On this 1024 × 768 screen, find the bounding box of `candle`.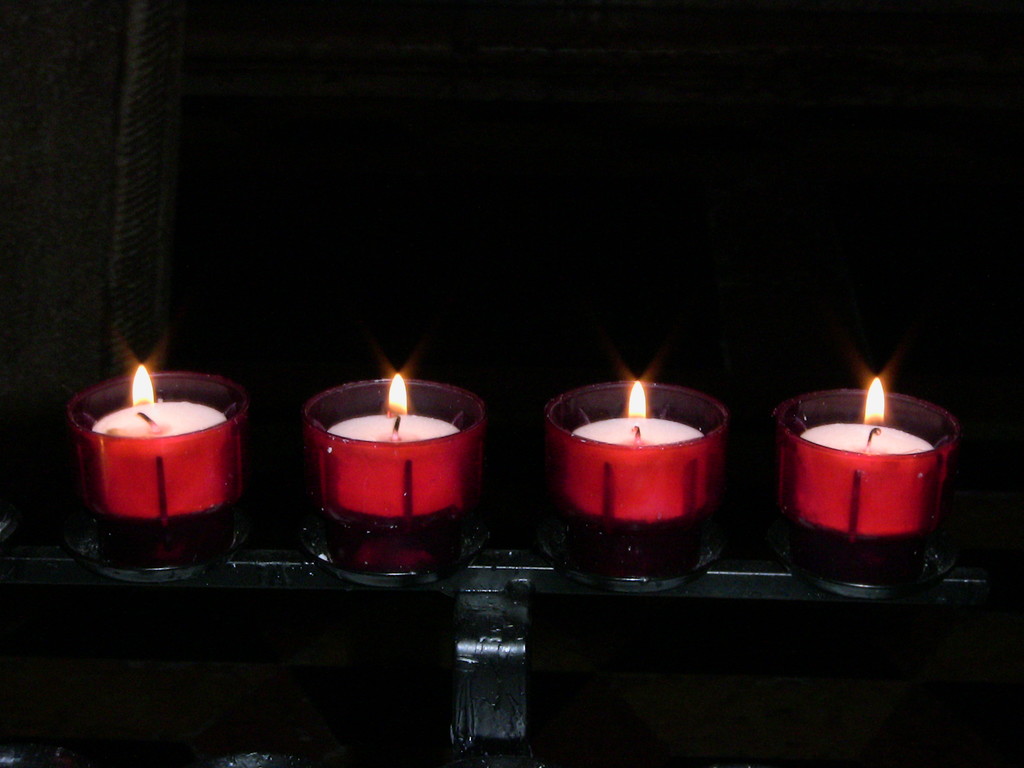
Bounding box: <region>86, 363, 236, 514</region>.
